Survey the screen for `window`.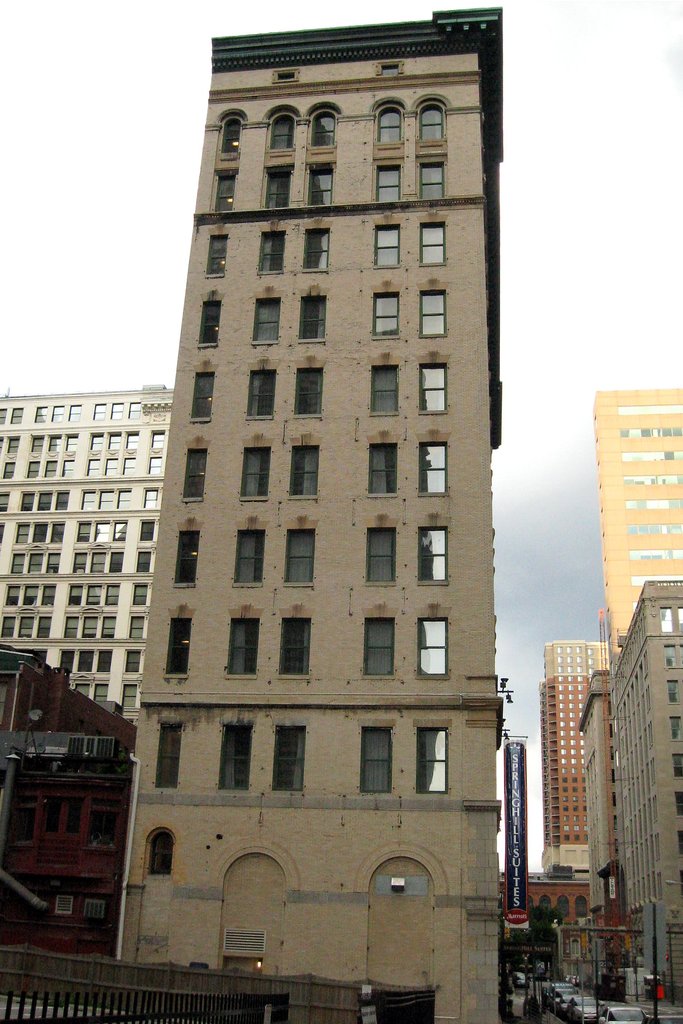
Survey found: (x1=149, y1=825, x2=177, y2=883).
